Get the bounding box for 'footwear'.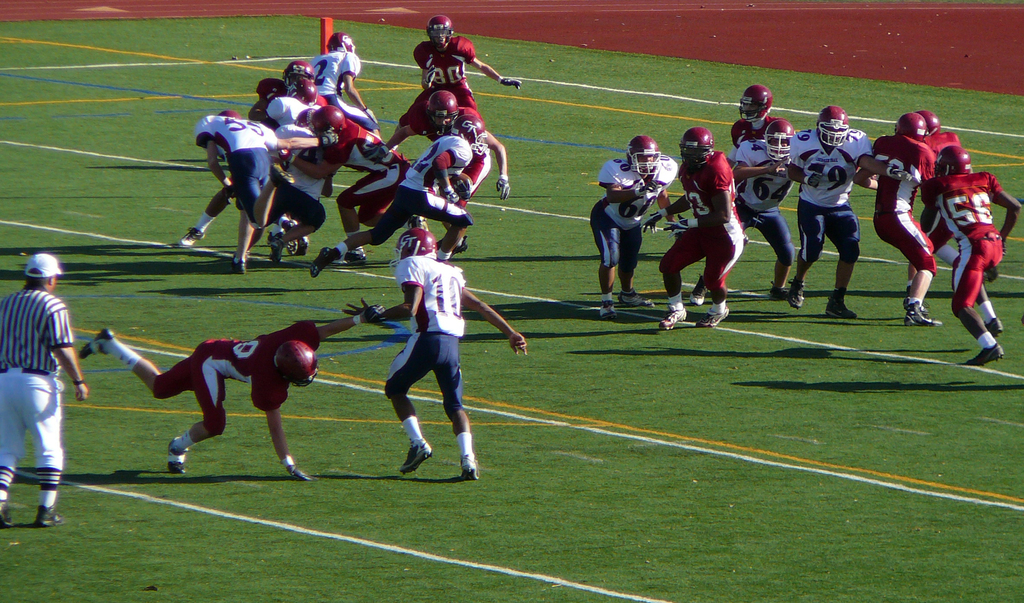
left=343, top=250, right=369, bottom=269.
